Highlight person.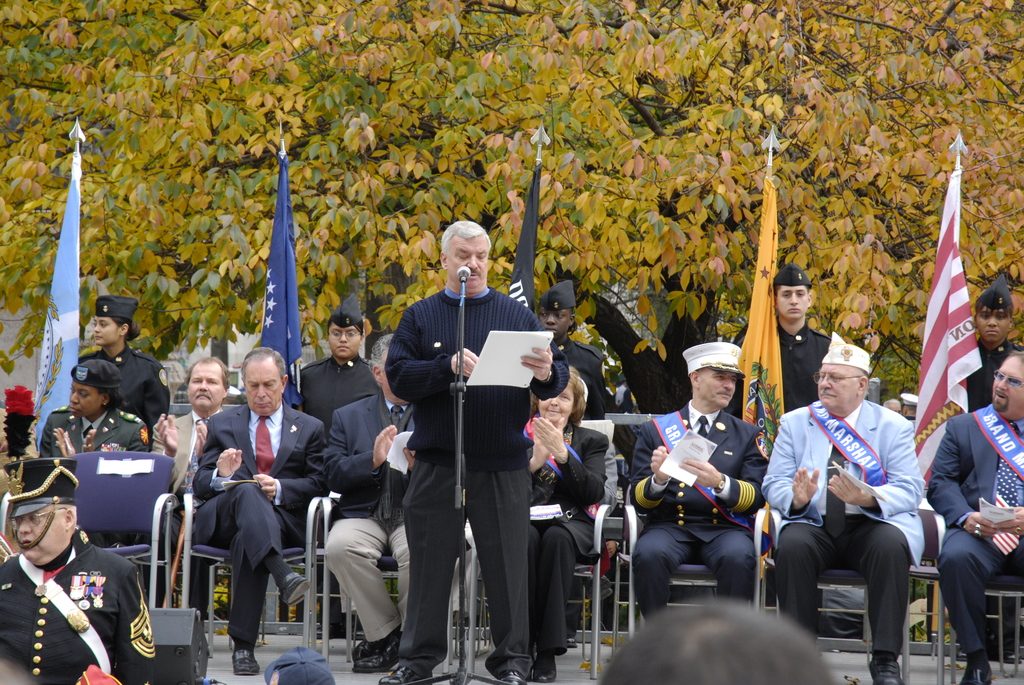
Highlighted region: (left=0, top=452, right=163, bottom=684).
